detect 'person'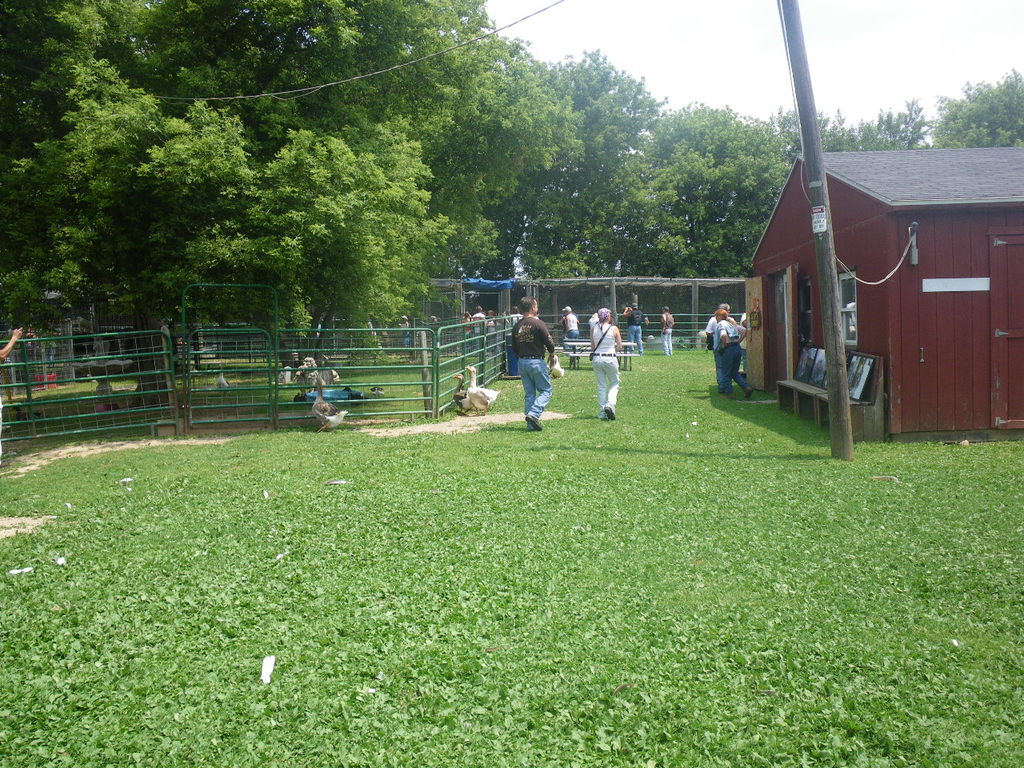
[x1=557, y1=306, x2=577, y2=369]
